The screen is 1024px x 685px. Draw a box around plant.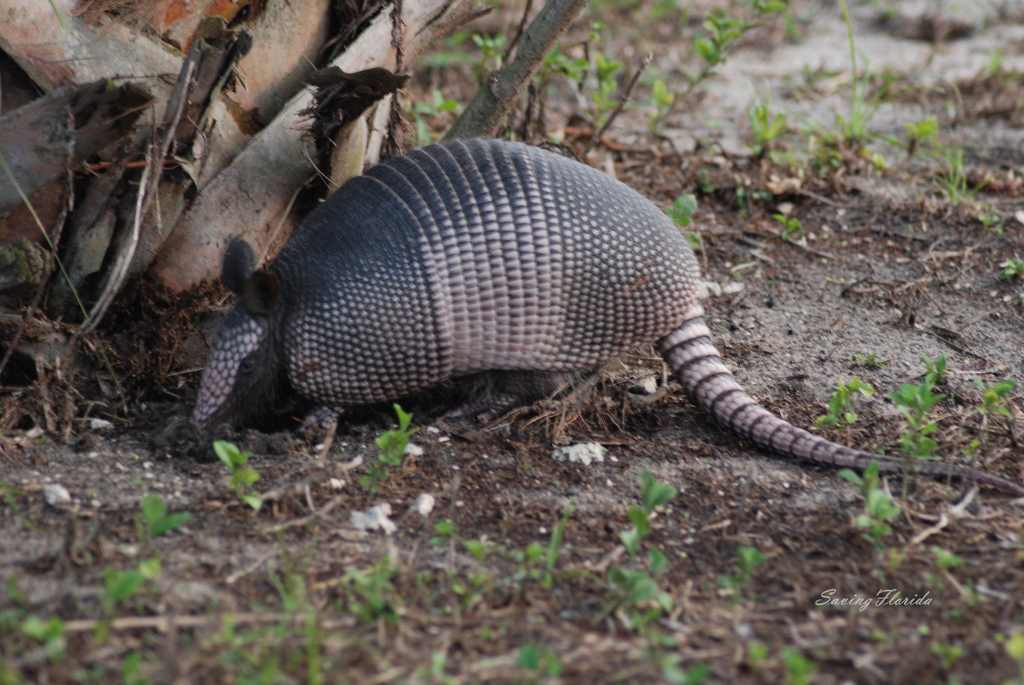
<region>774, 211, 801, 240</region>.
